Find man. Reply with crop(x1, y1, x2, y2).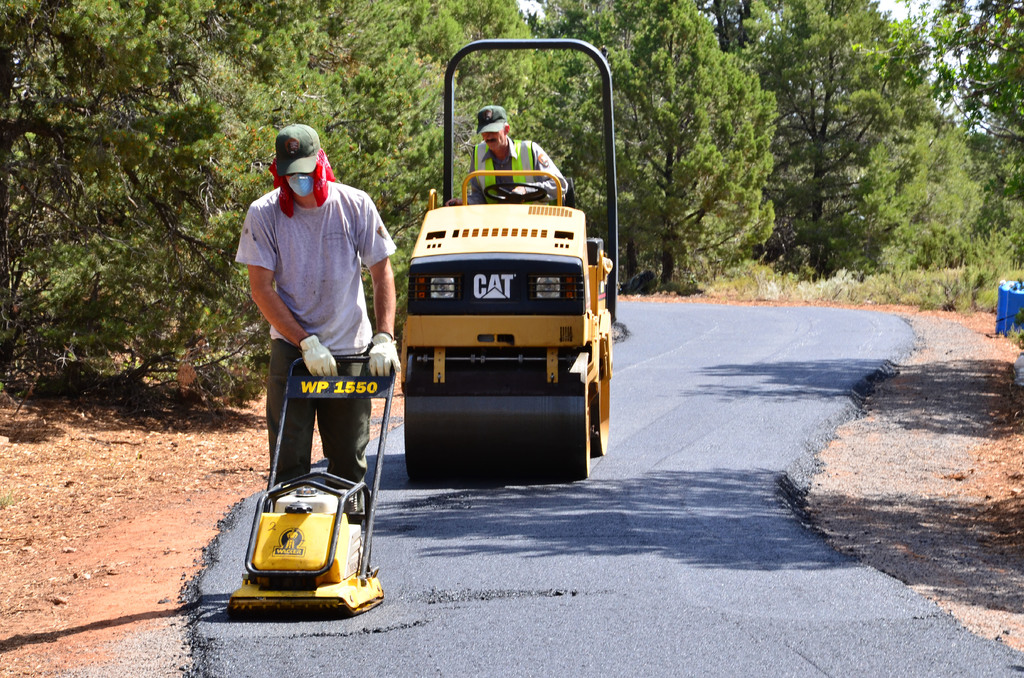
crop(435, 106, 568, 213).
